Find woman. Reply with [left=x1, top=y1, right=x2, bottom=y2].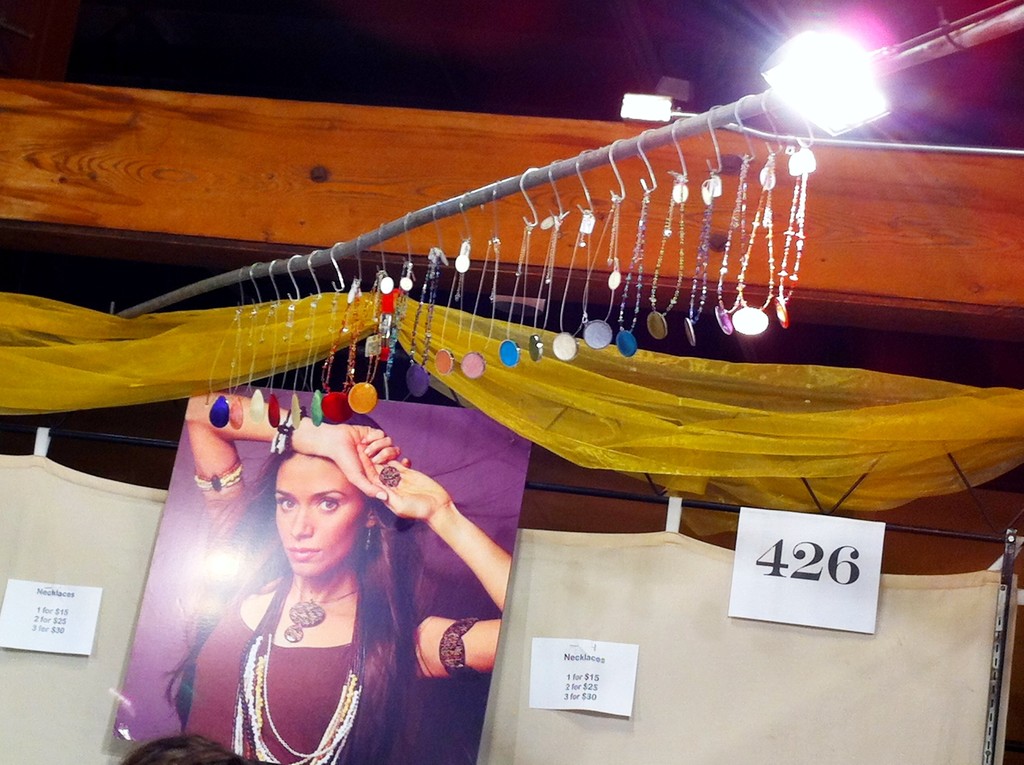
[left=189, top=392, right=508, bottom=764].
